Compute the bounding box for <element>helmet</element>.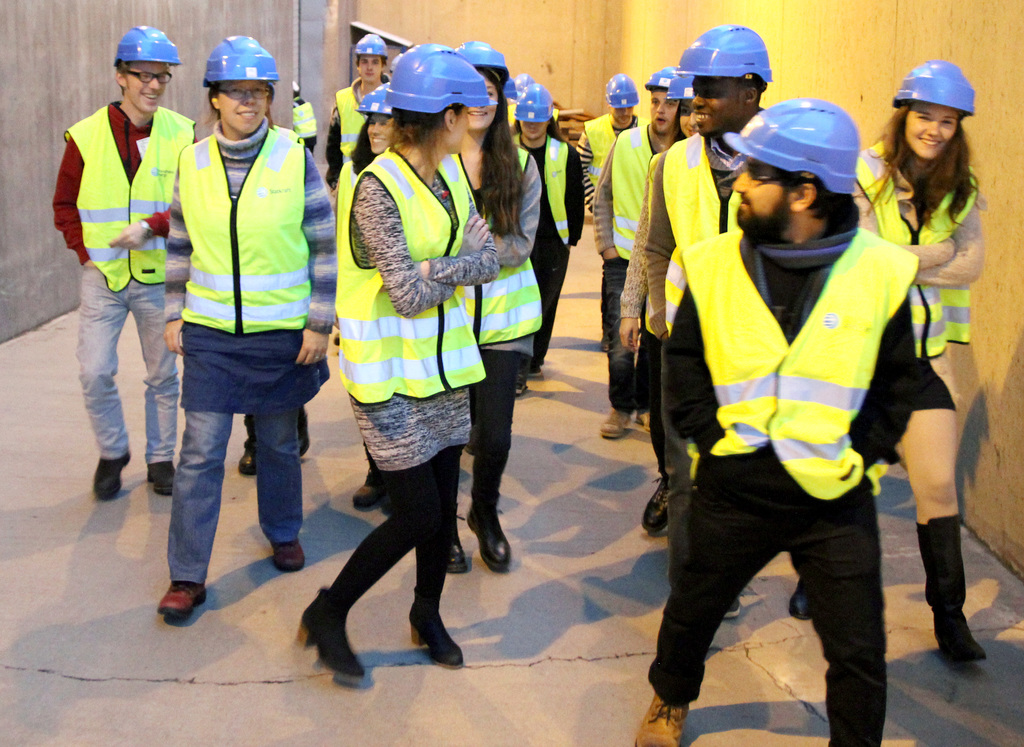
locate(202, 36, 280, 83).
